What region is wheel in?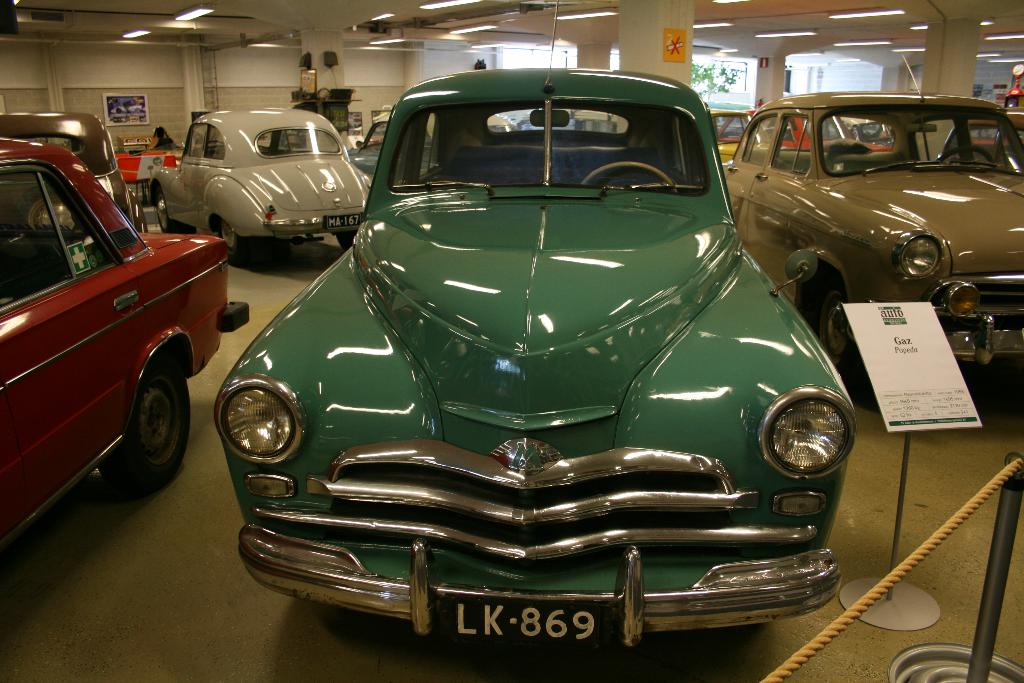
box=[155, 190, 175, 231].
